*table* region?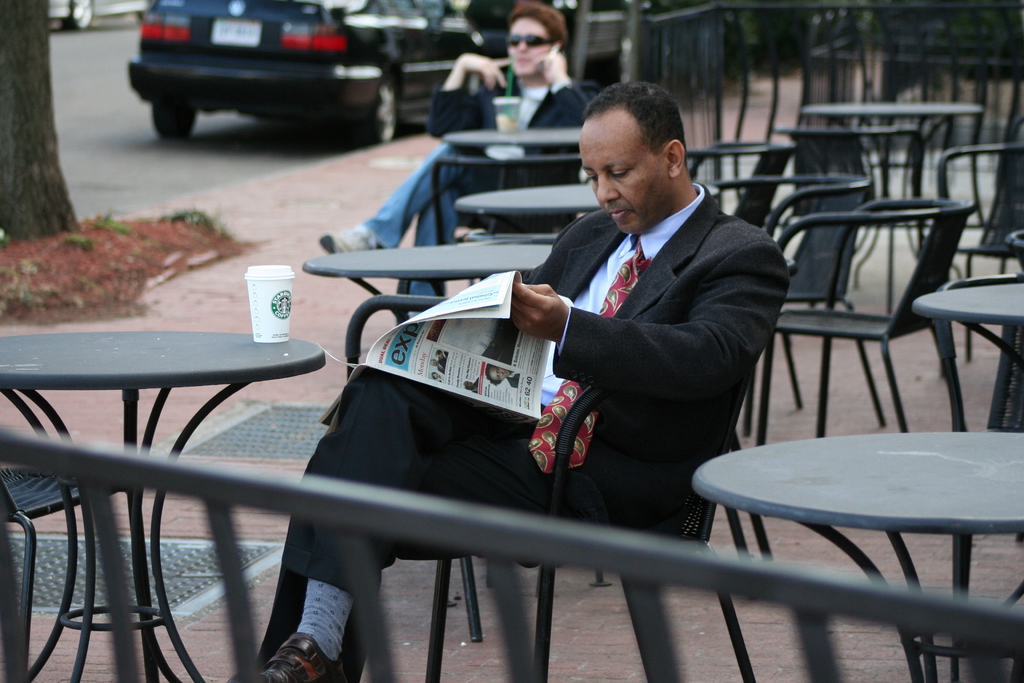
region(913, 279, 1023, 432)
